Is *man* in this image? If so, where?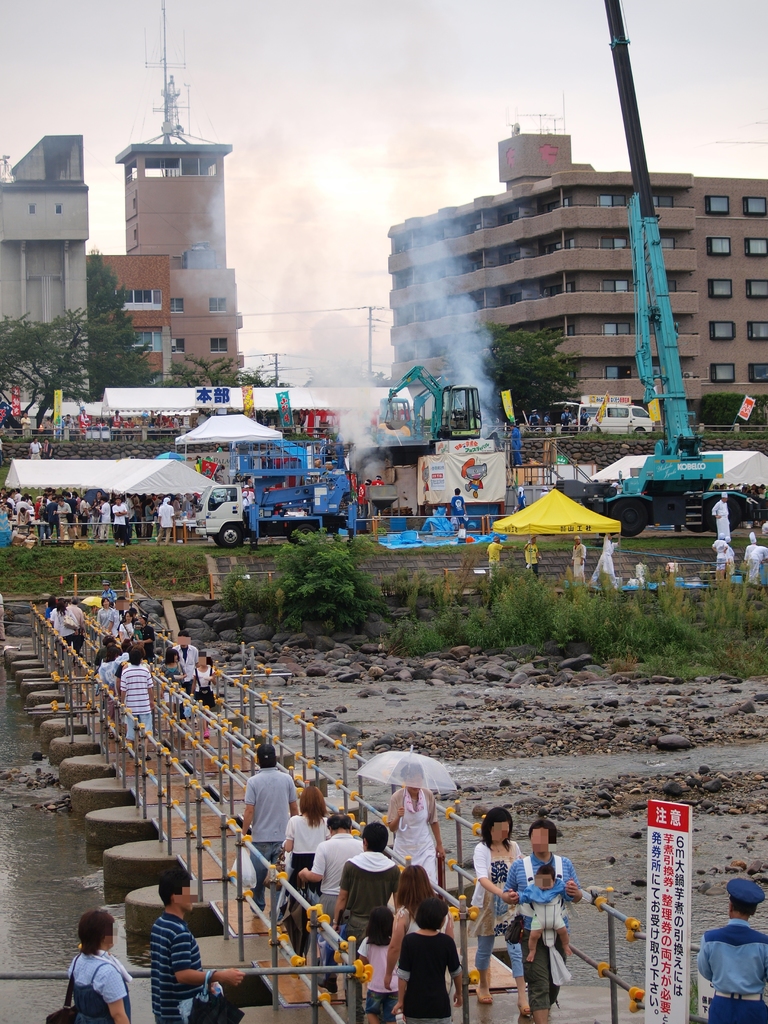
Yes, at rect(115, 644, 158, 779).
